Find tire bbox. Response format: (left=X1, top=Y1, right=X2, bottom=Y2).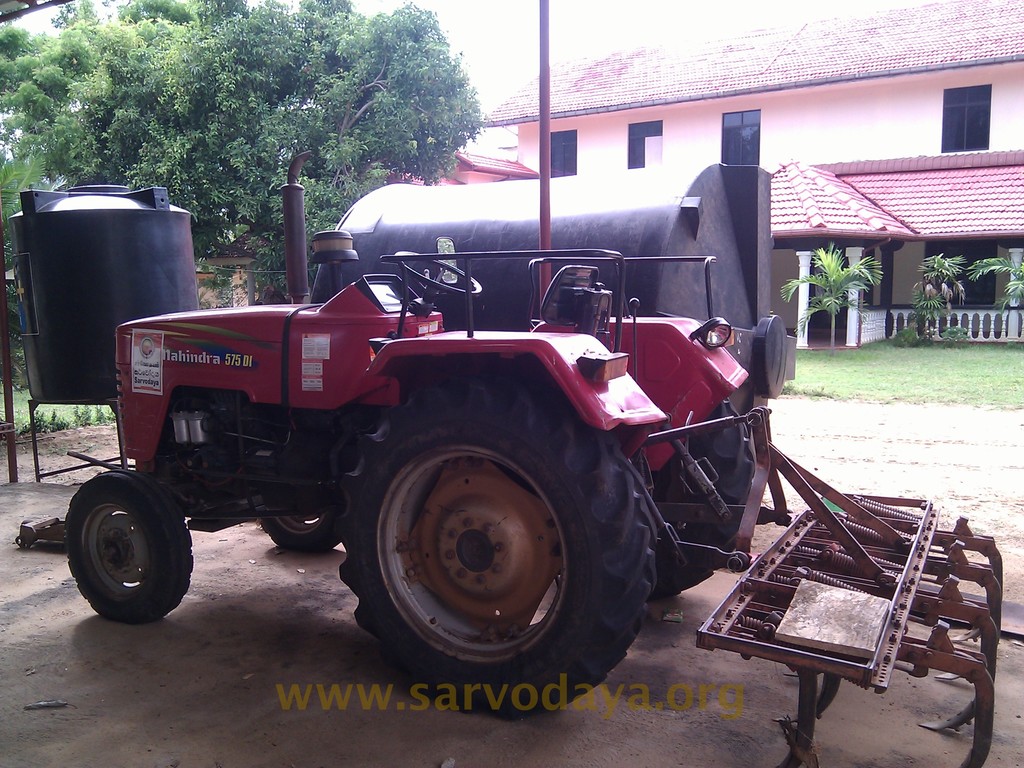
(left=257, top=515, right=344, bottom=552).
